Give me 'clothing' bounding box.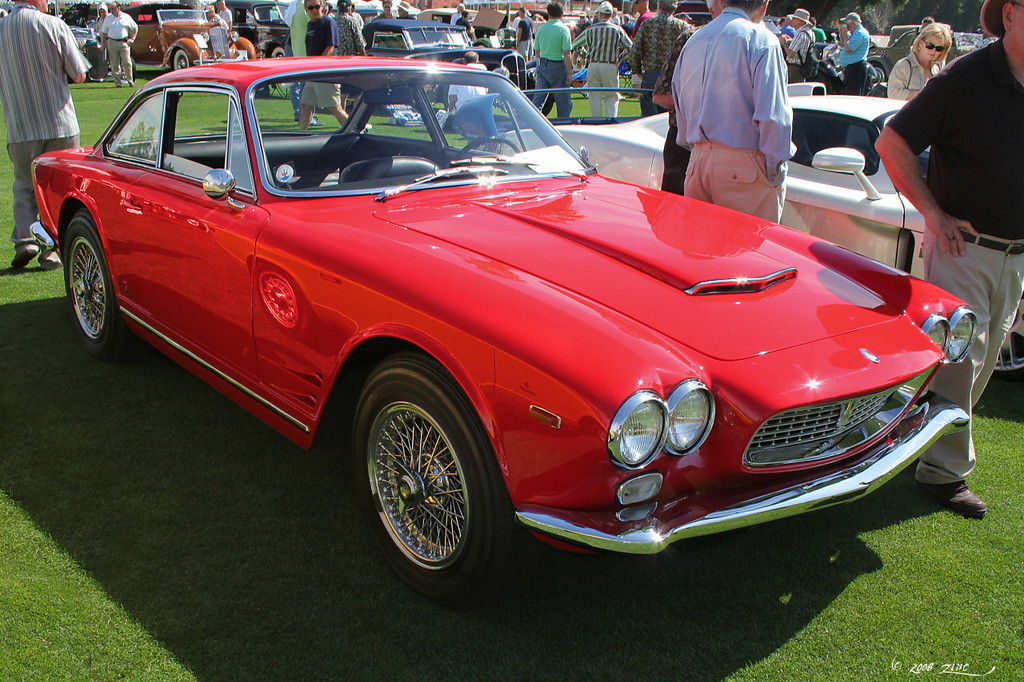
region(558, 18, 638, 113).
